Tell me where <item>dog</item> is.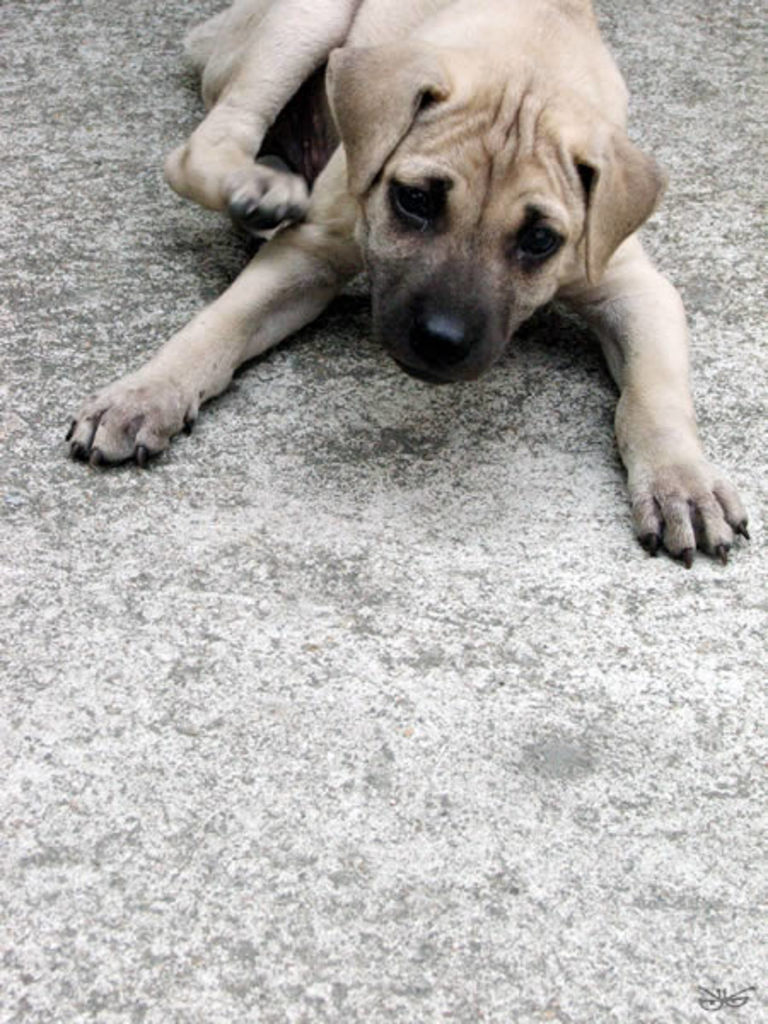
<item>dog</item> is at region(67, 0, 754, 570).
